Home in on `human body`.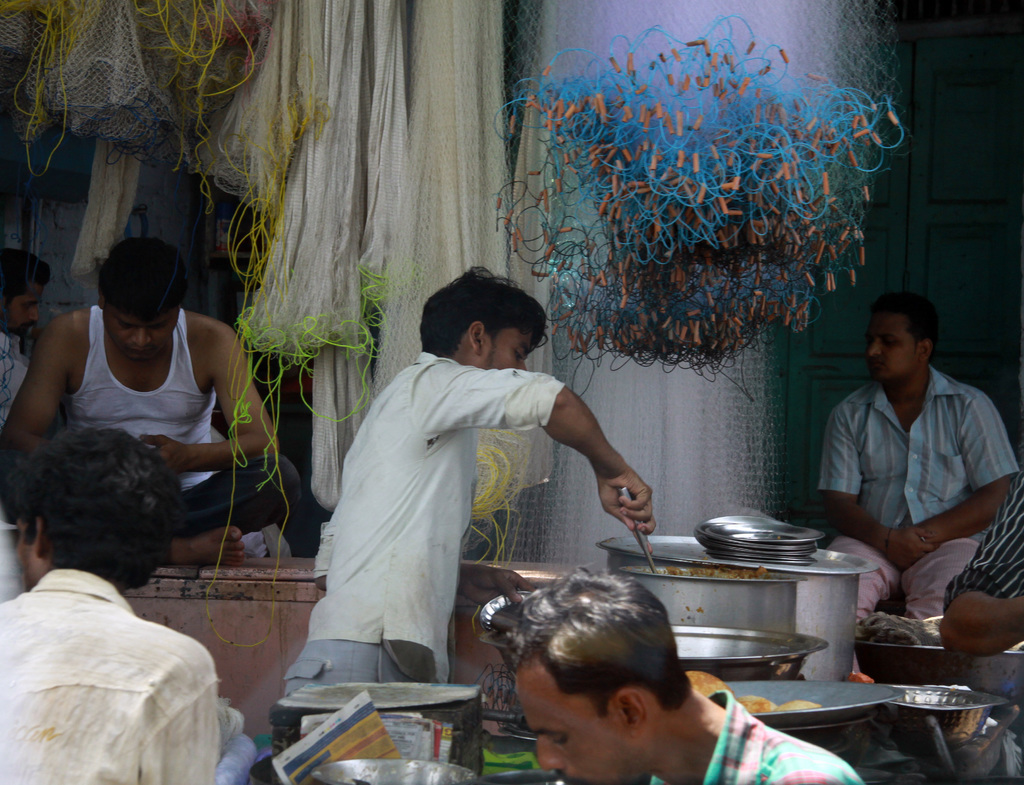
Homed in at bbox=(0, 425, 221, 784).
